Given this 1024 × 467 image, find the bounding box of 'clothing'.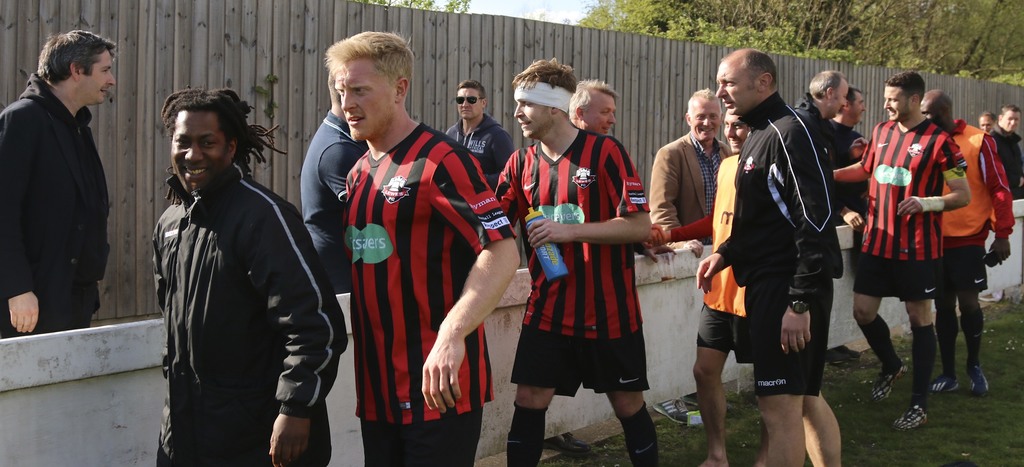
crop(0, 72, 111, 342).
